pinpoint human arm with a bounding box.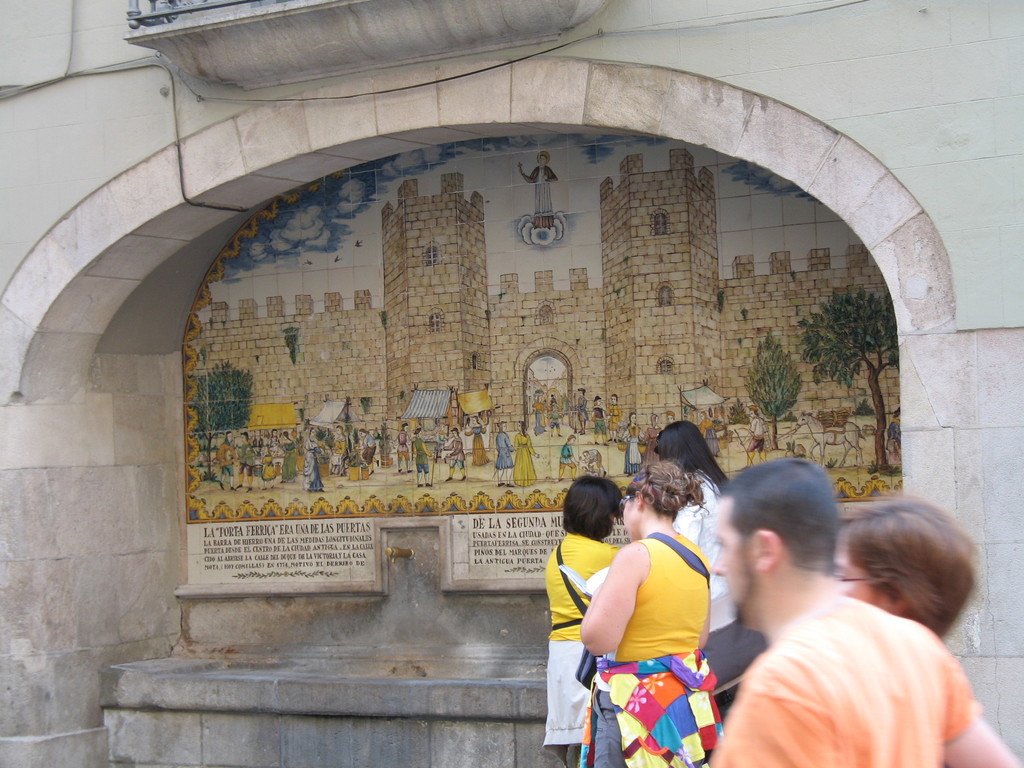
{"x1": 578, "y1": 547, "x2": 644, "y2": 661}.
